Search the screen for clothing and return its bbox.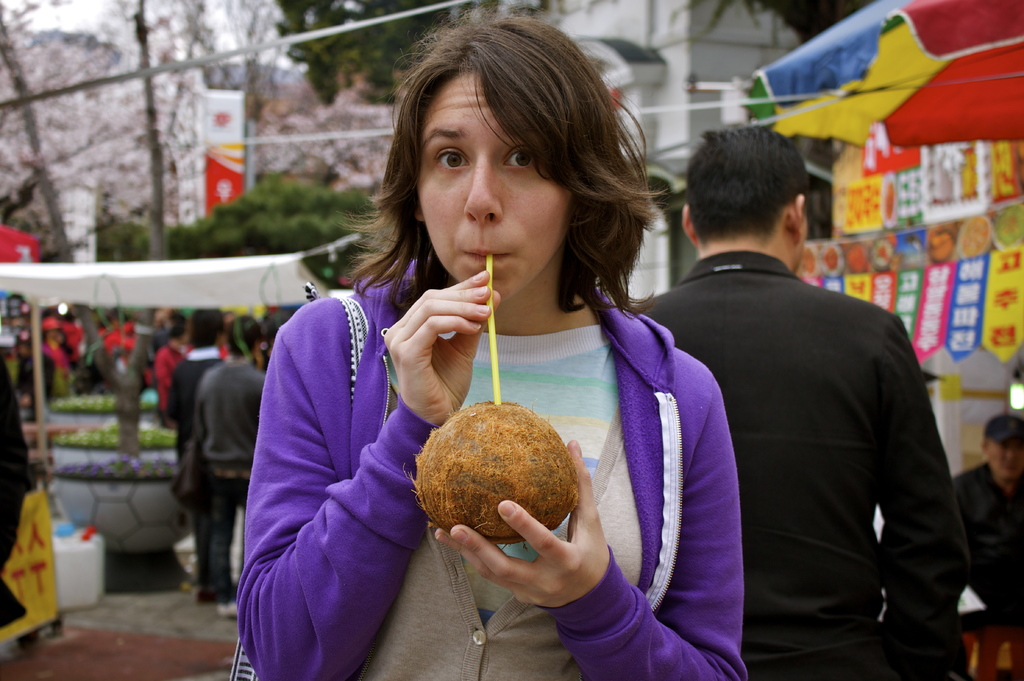
Found: left=199, top=495, right=238, bottom=590.
